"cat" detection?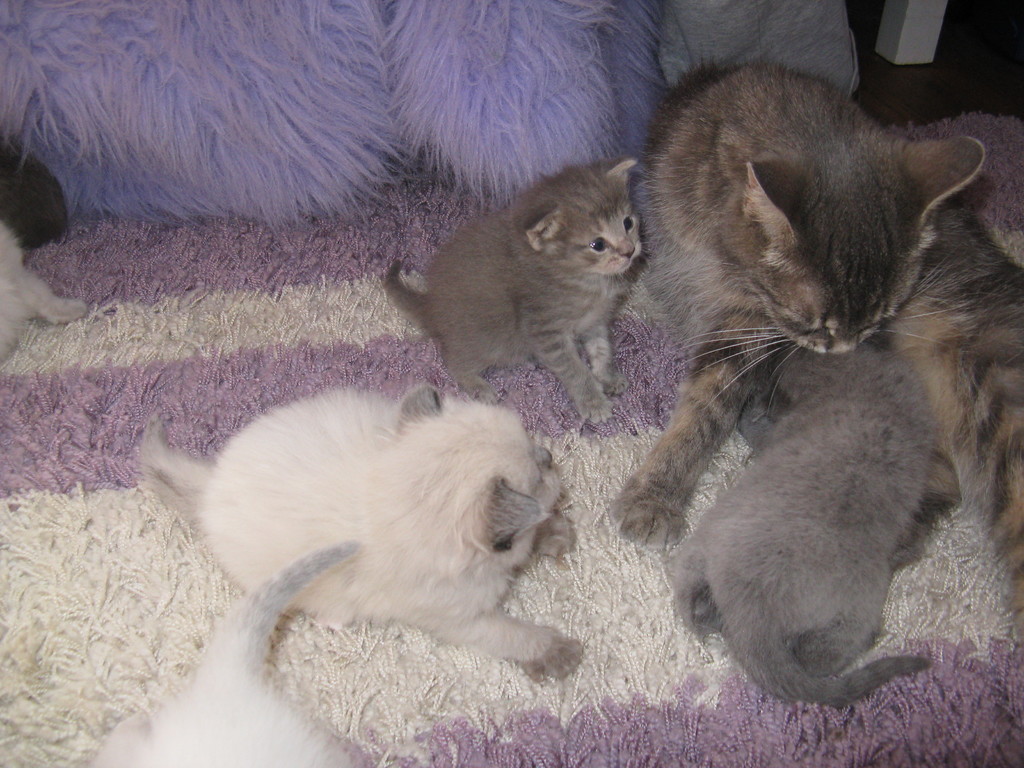
144,387,582,677
